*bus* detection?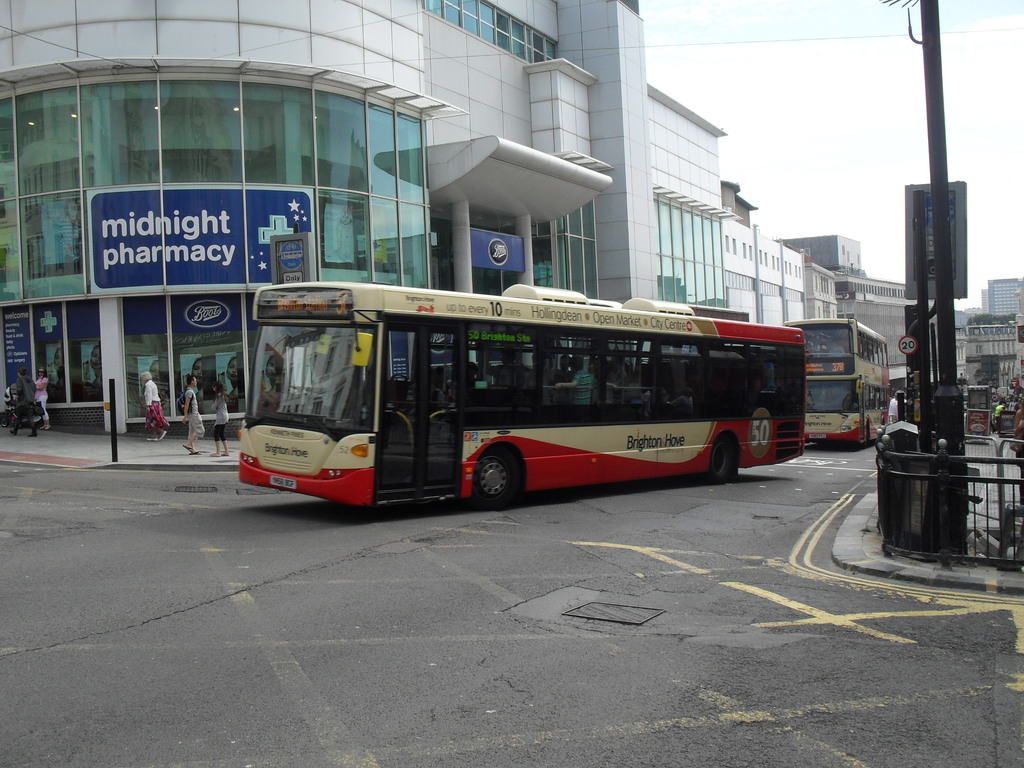
bbox=(782, 315, 892, 447)
